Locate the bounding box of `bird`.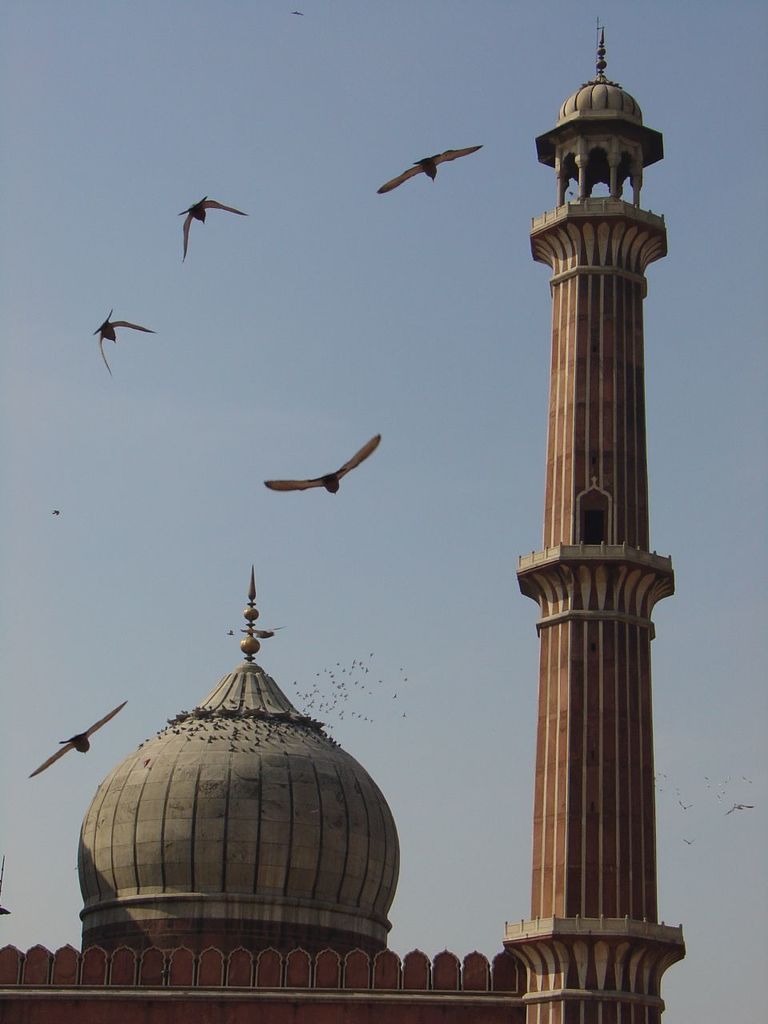
Bounding box: bbox(94, 308, 157, 378).
